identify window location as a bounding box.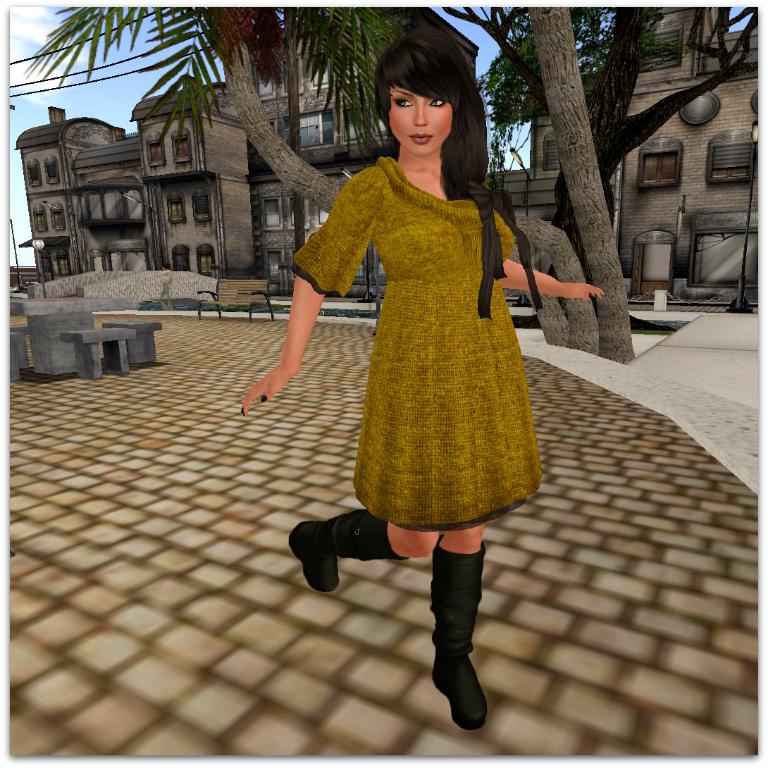
637,15,685,73.
